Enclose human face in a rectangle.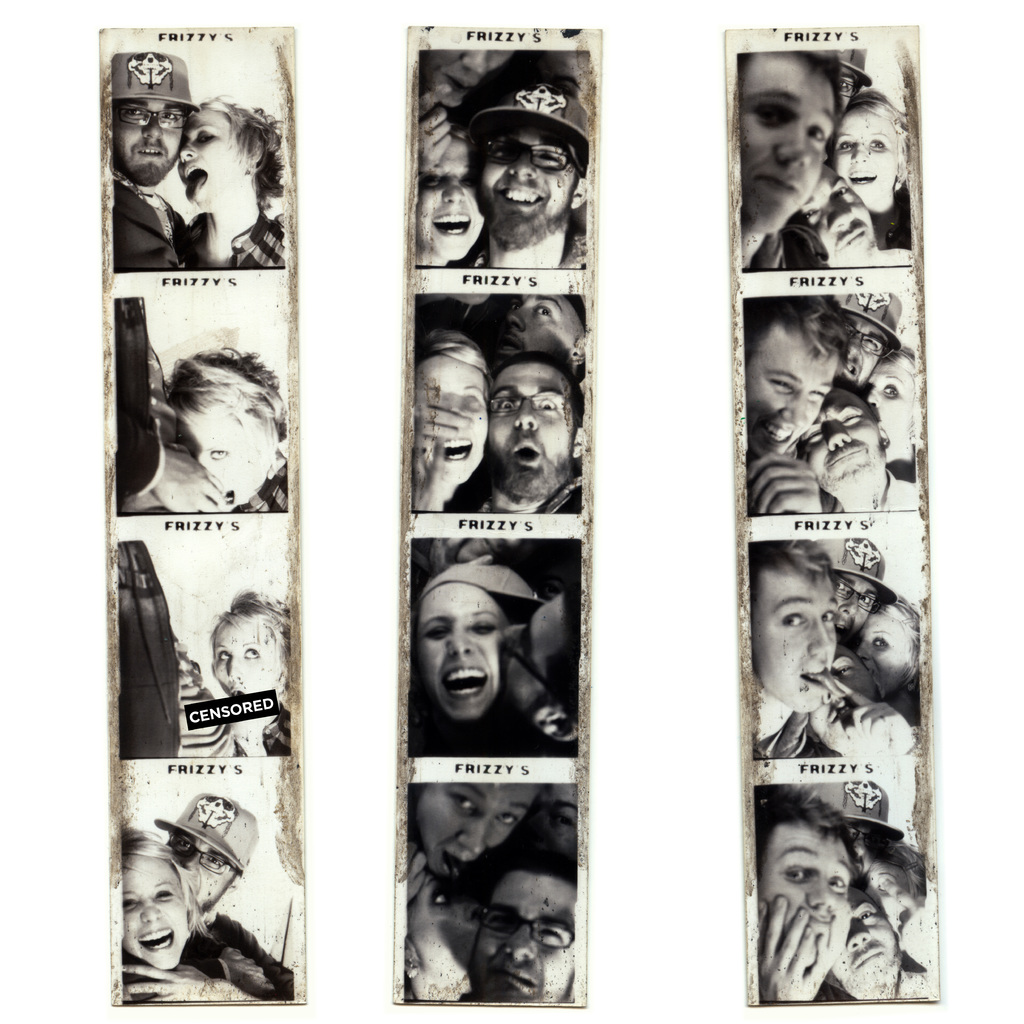
<box>121,852,189,970</box>.
